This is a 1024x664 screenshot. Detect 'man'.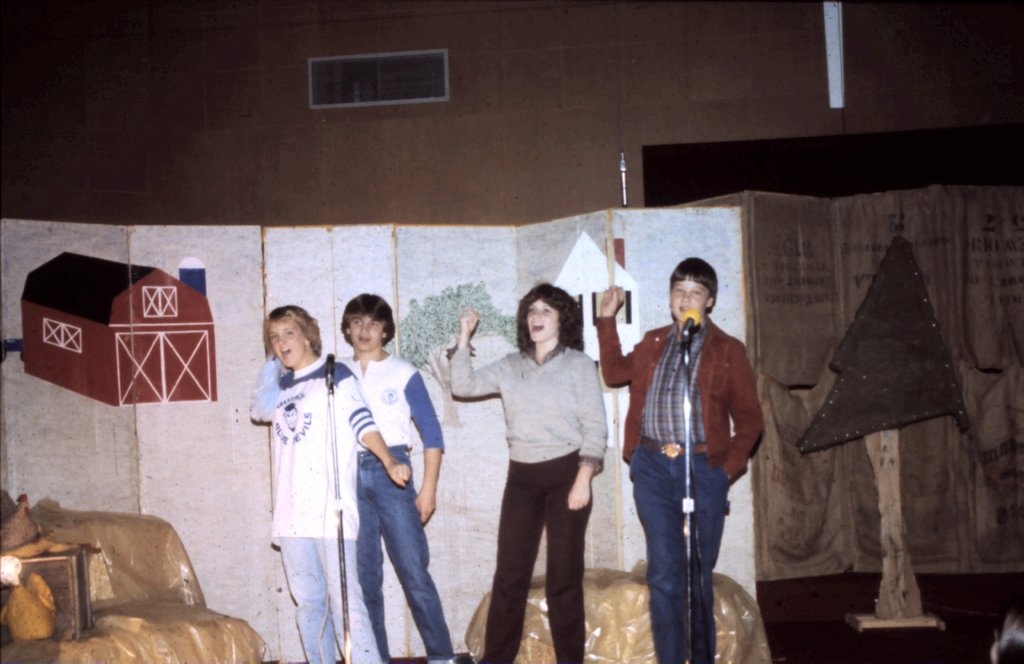
[616,264,770,645].
